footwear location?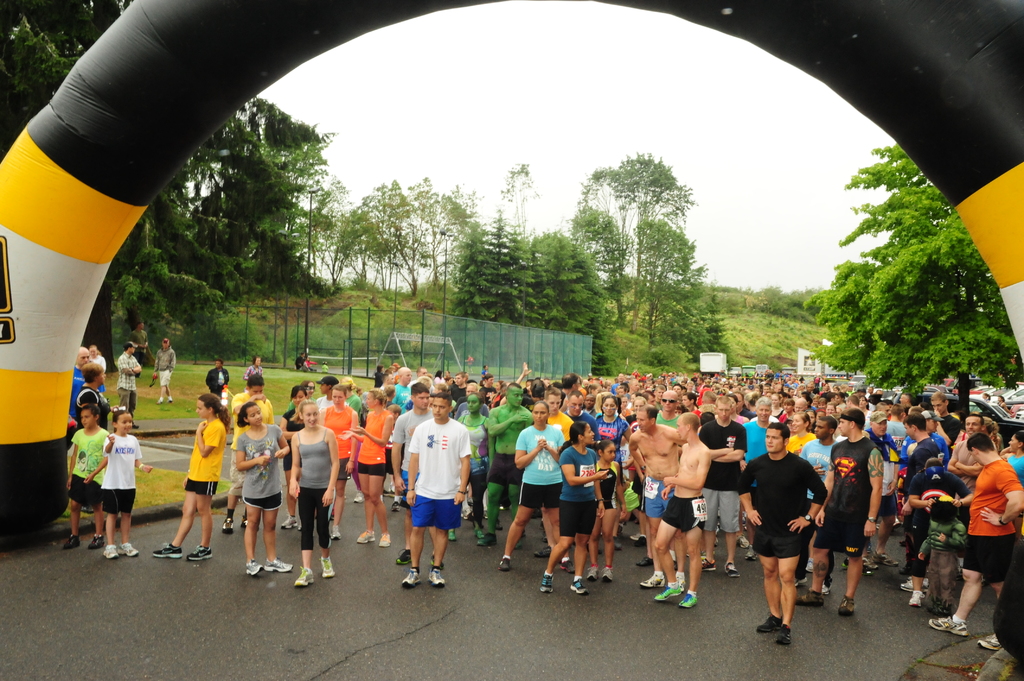
[left=568, top=579, right=590, bottom=596]
